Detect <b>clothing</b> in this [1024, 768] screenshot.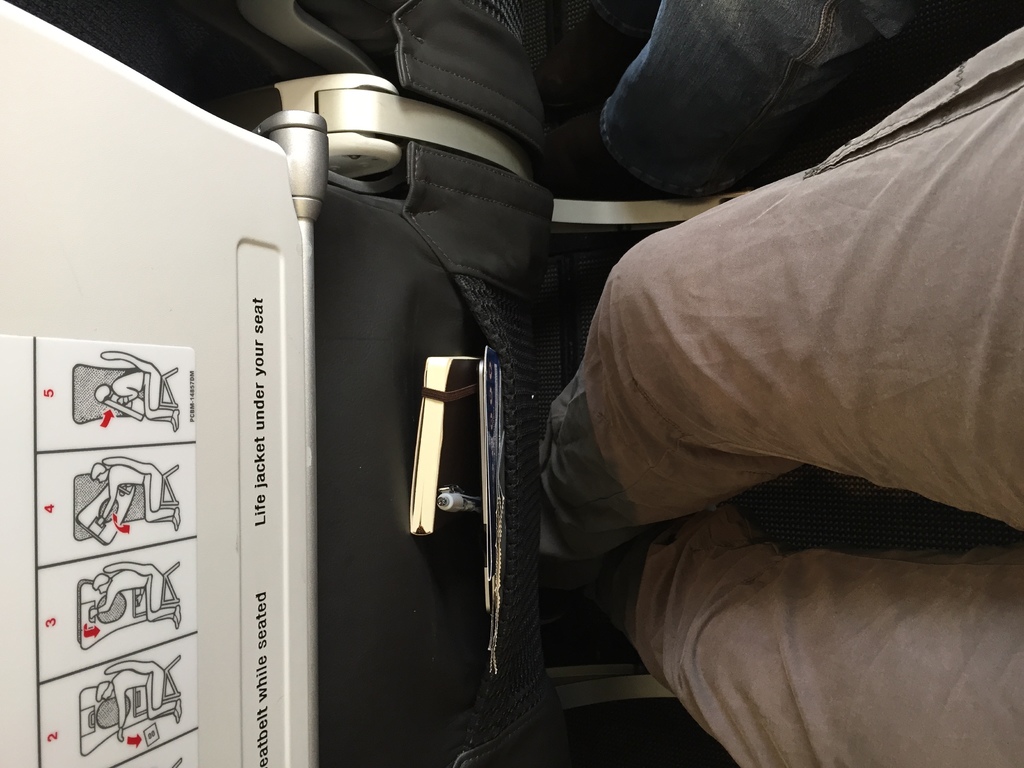
Detection: bbox=(484, 33, 1018, 760).
